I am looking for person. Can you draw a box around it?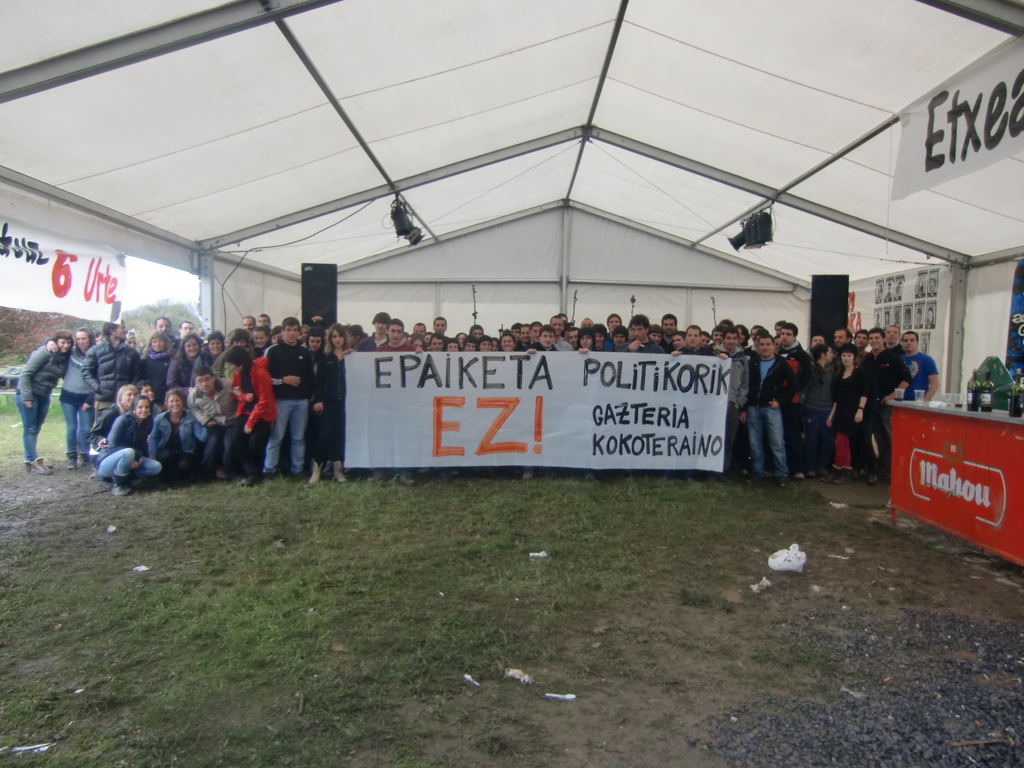
Sure, the bounding box is BBox(578, 316, 593, 332).
